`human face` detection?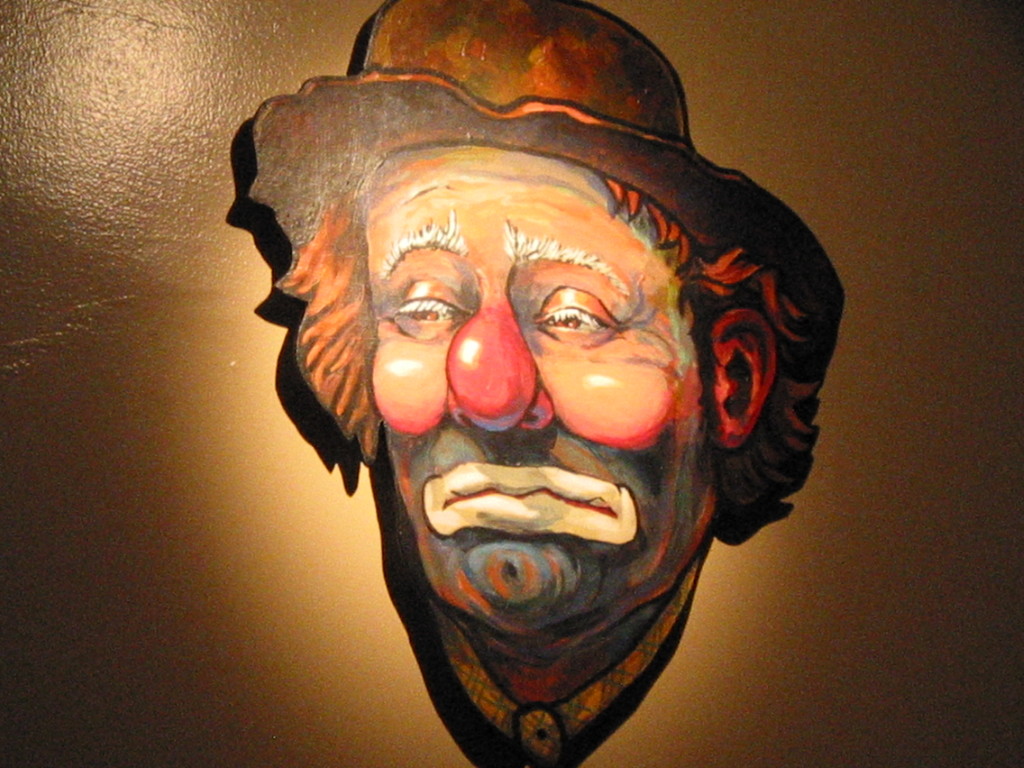
375/149/710/639
